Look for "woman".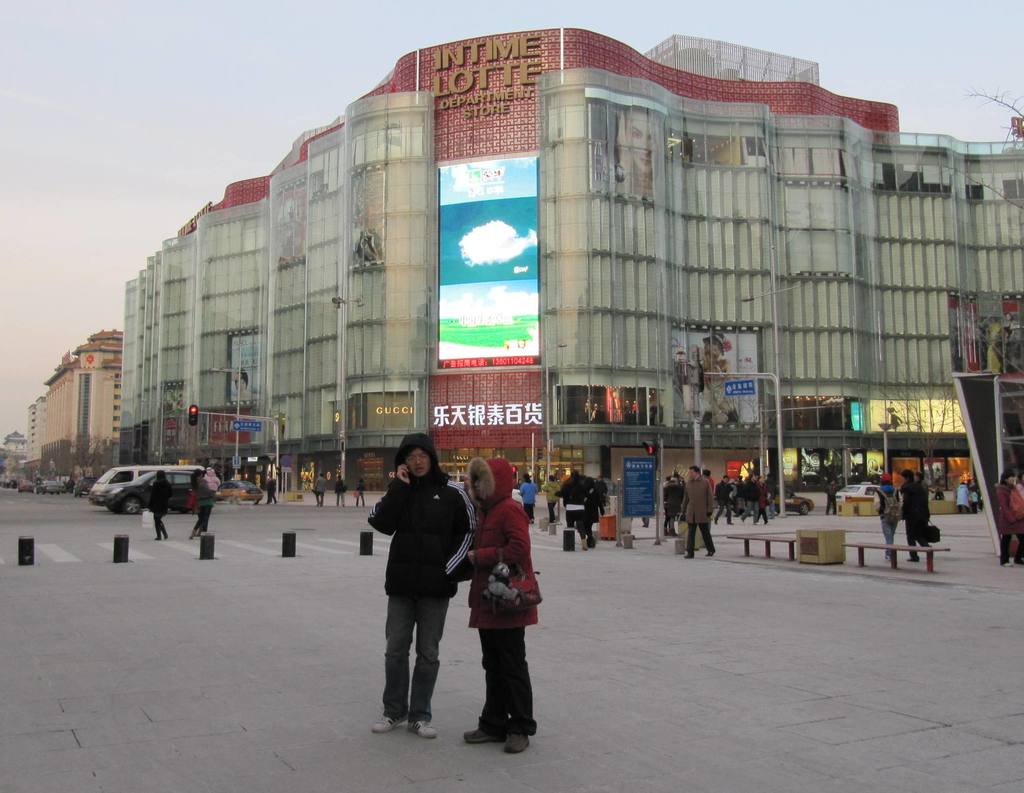
Found: box(876, 470, 897, 566).
